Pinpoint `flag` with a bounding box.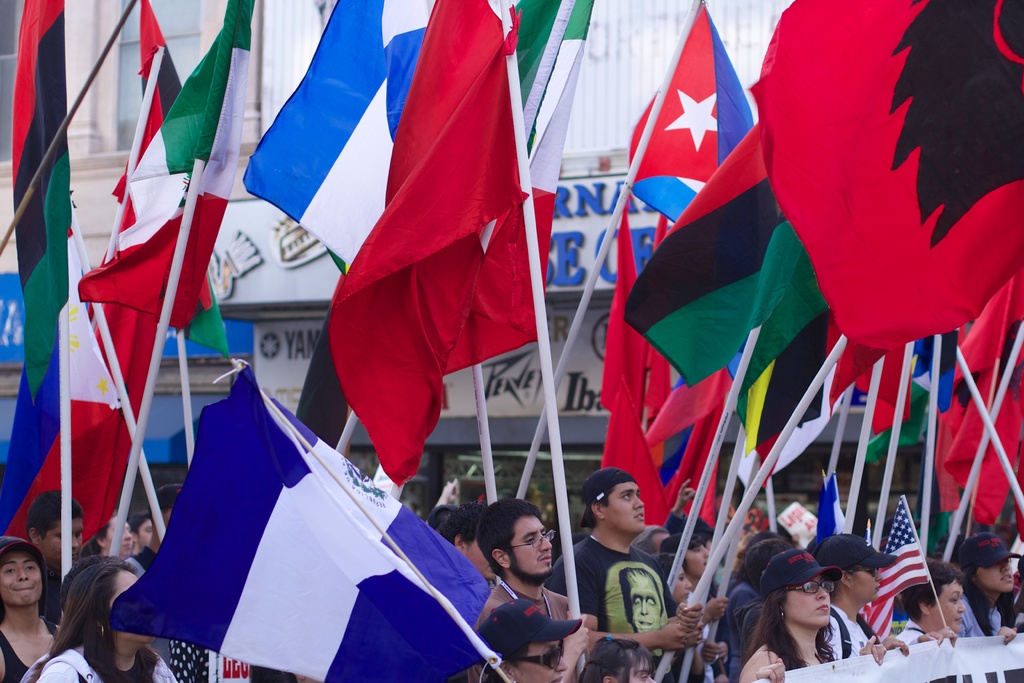
select_region(0, 0, 66, 406).
